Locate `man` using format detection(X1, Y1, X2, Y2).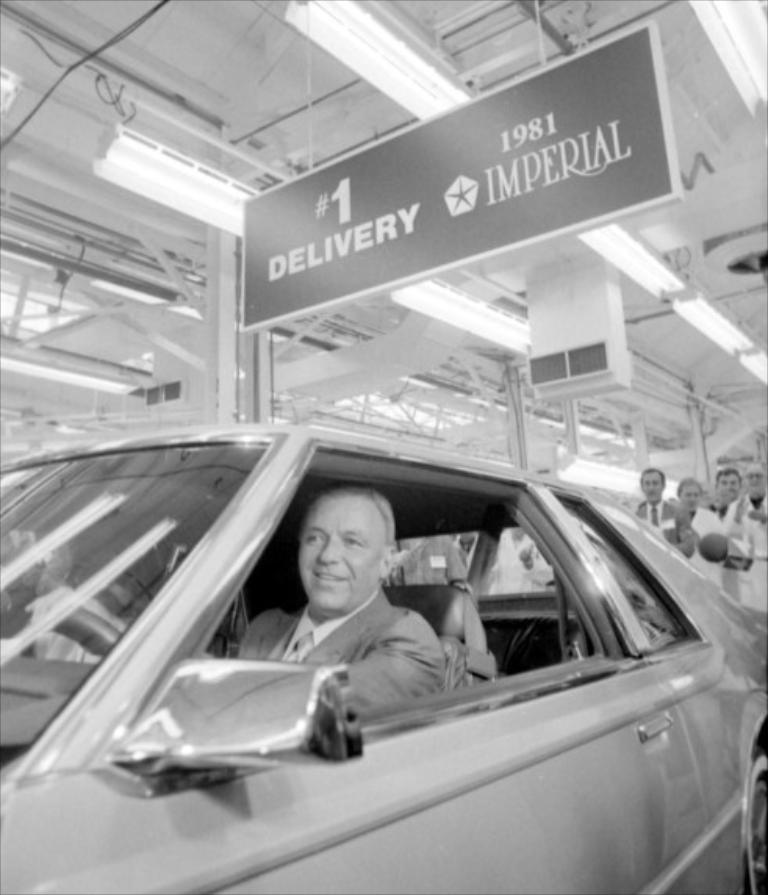
detection(716, 457, 766, 606).
